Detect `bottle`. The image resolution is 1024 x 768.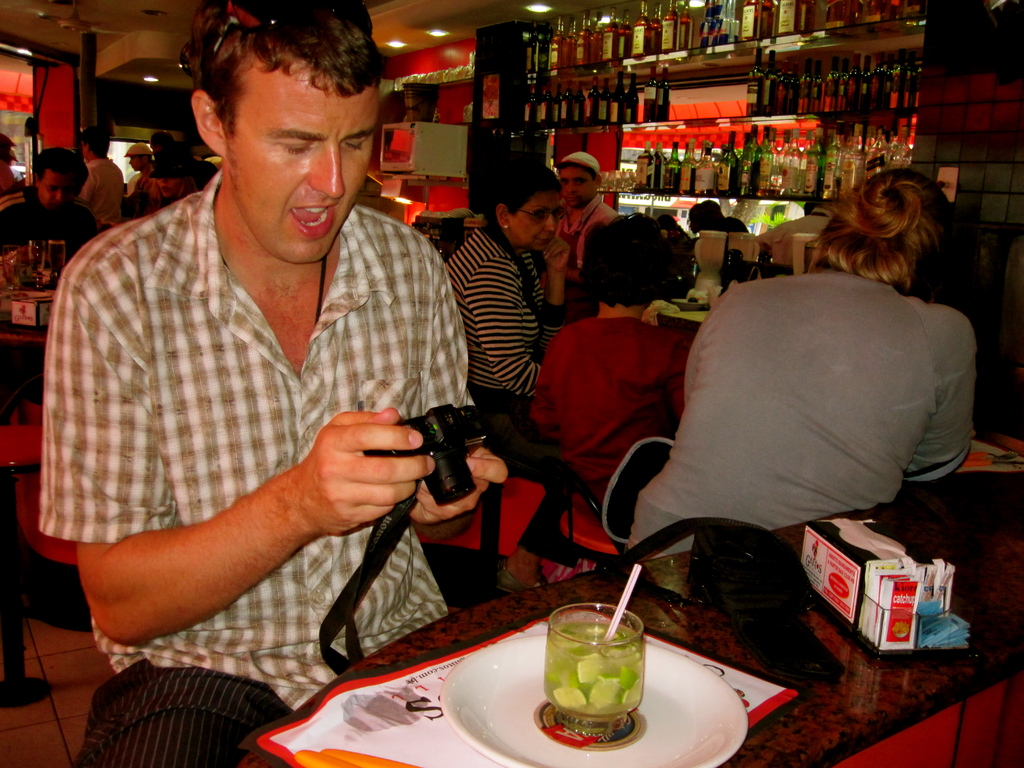
660/134/679/195.
